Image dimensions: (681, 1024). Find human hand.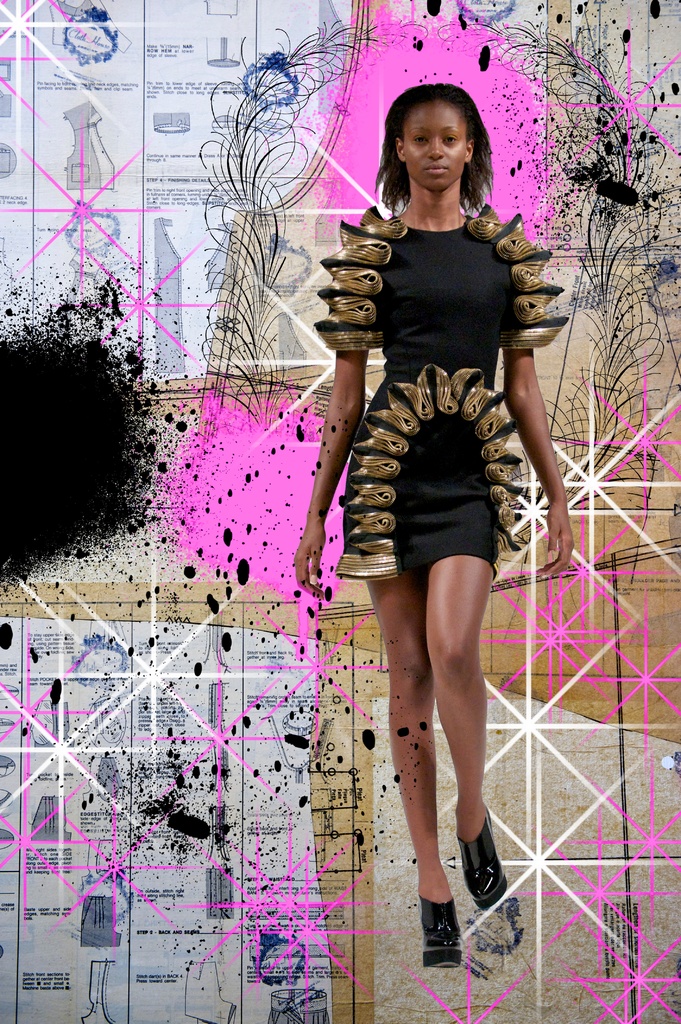
[296, 524, 326, 600].
